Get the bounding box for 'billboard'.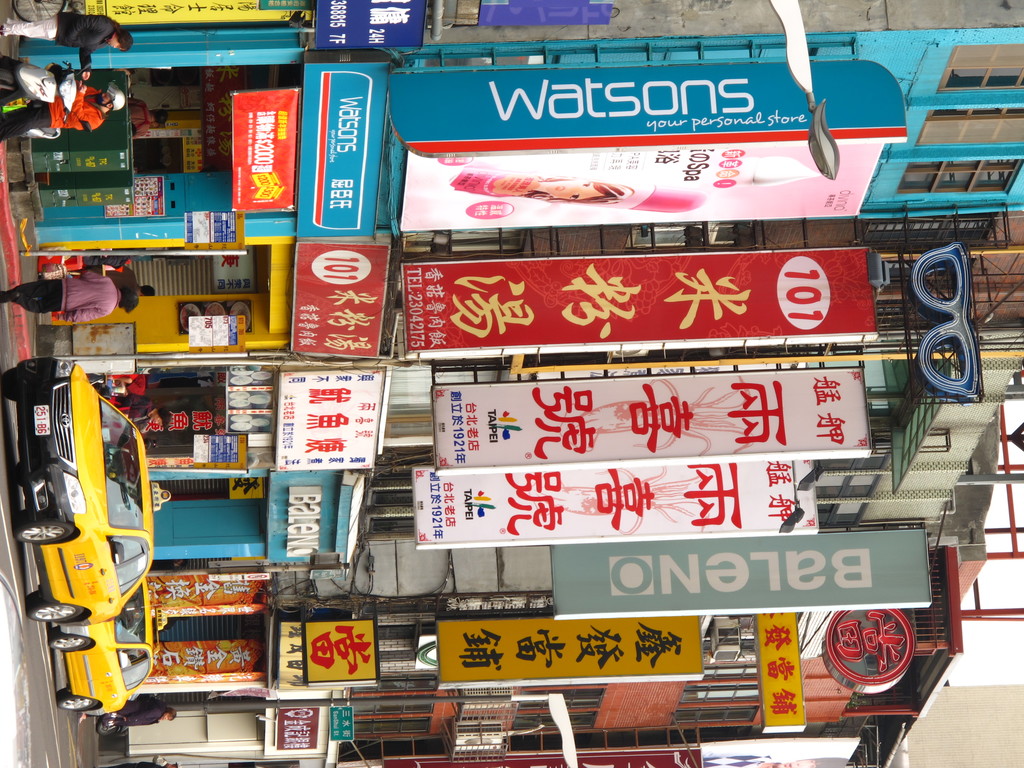
crop(755, 606, 805, 726).
